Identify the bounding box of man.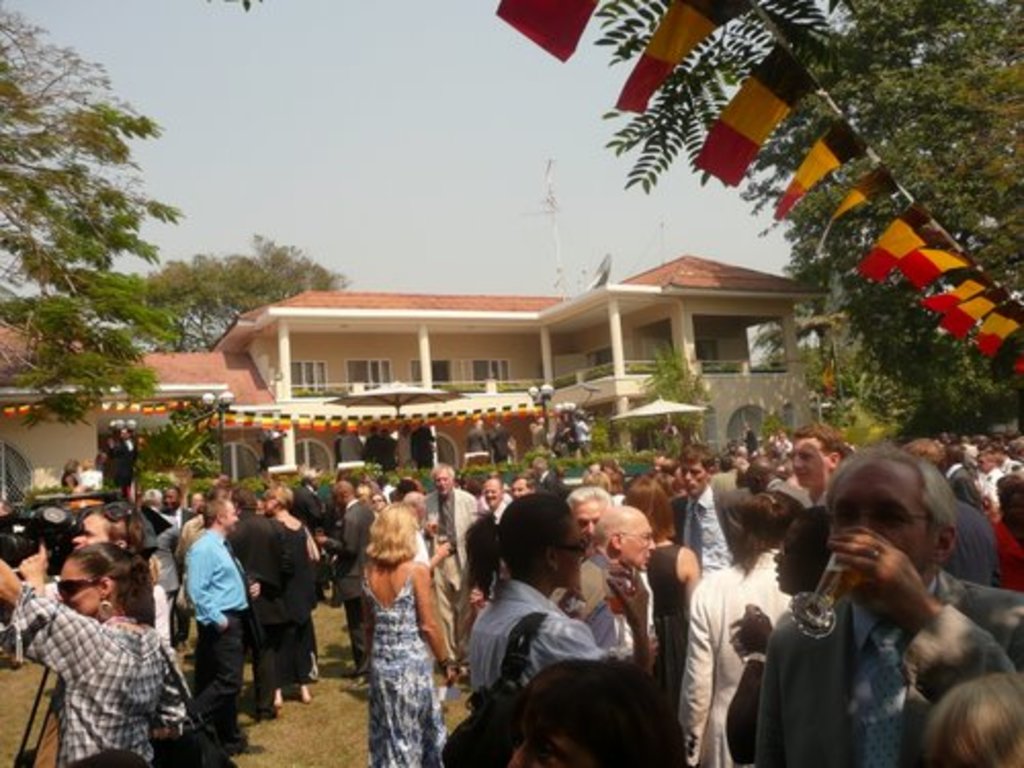
{"left": 733, "top": 446, "right": 1012, "bottom": 767}.
